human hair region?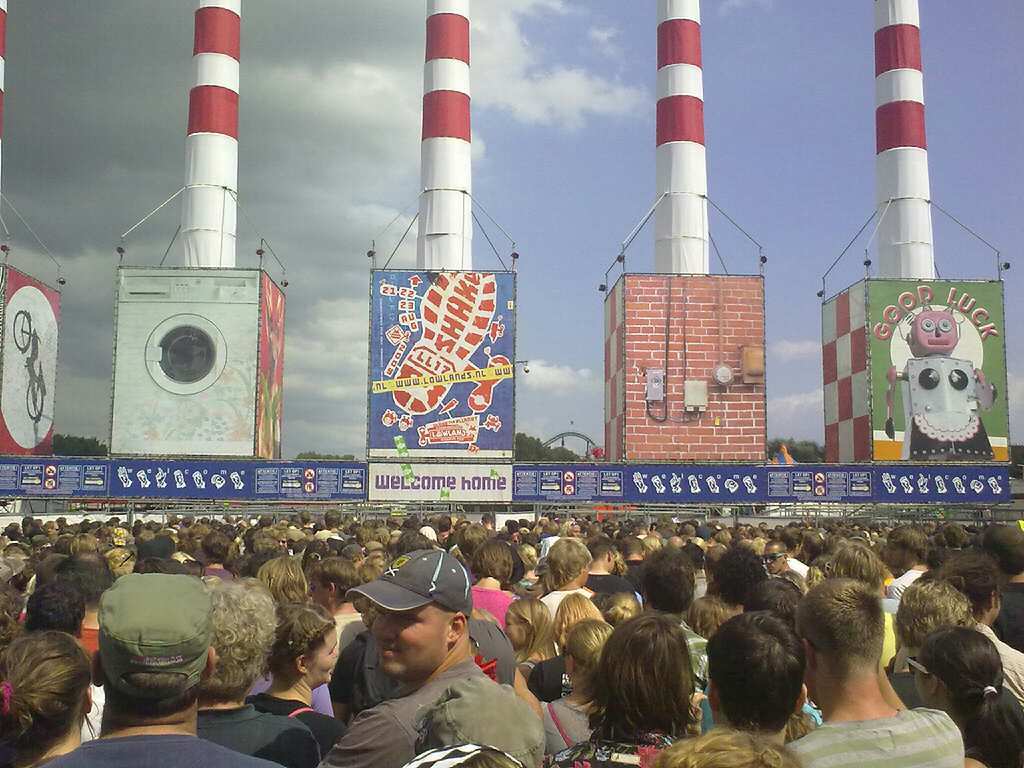
<region>546, 536, 591, 590</region>
